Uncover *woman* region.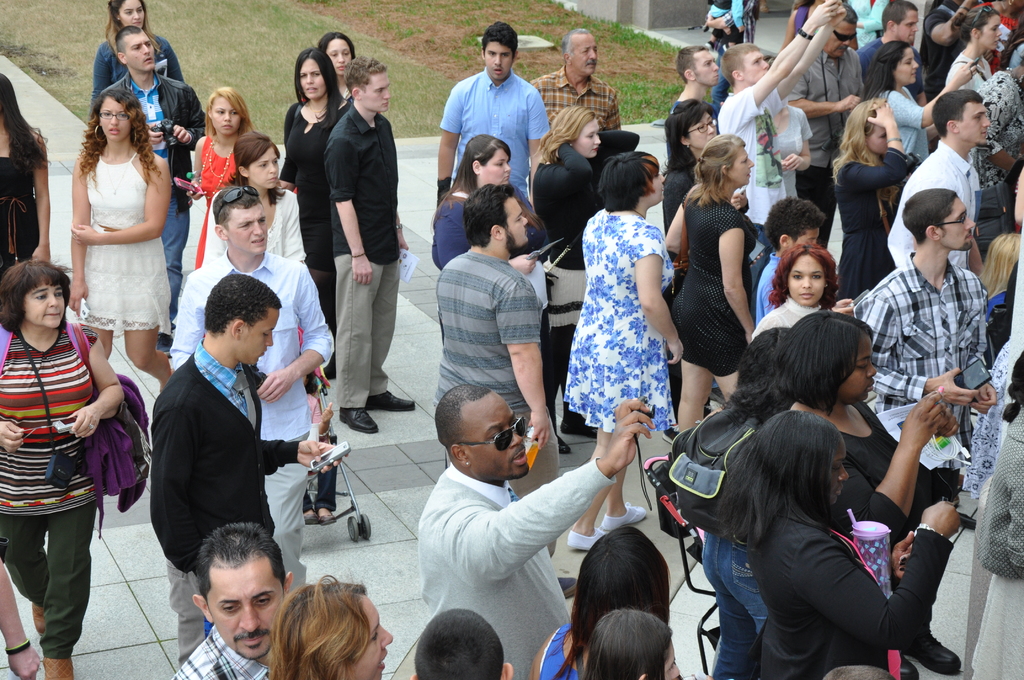
Uncovered: pyautogui.locateOnScreen(51, 54, 177, 407).
